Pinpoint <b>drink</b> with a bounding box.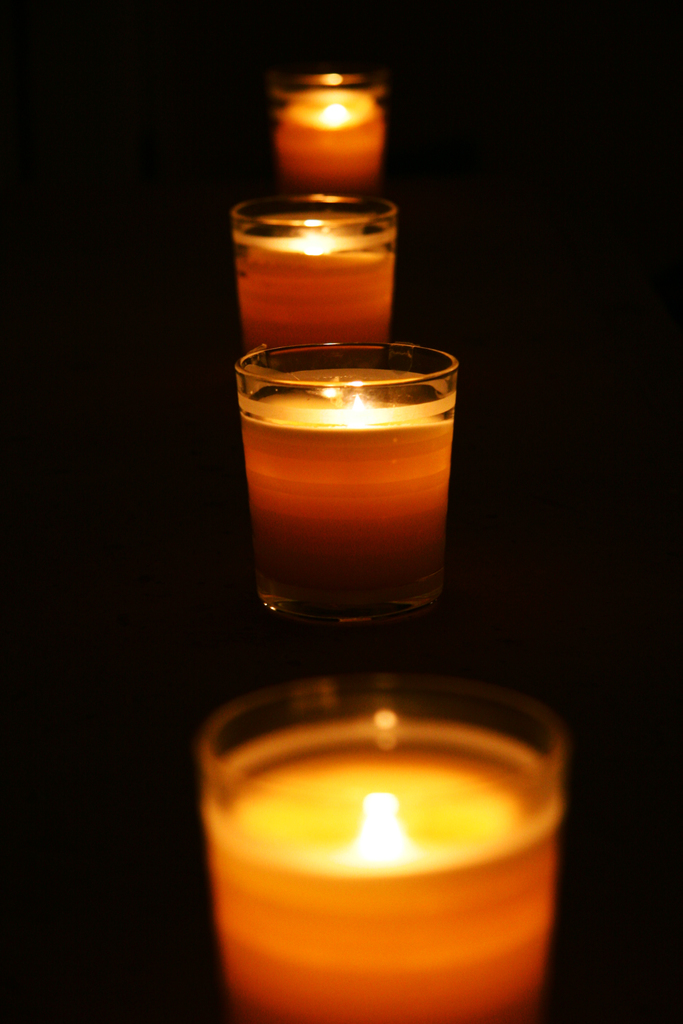
[211, 724, 572, 1023].
